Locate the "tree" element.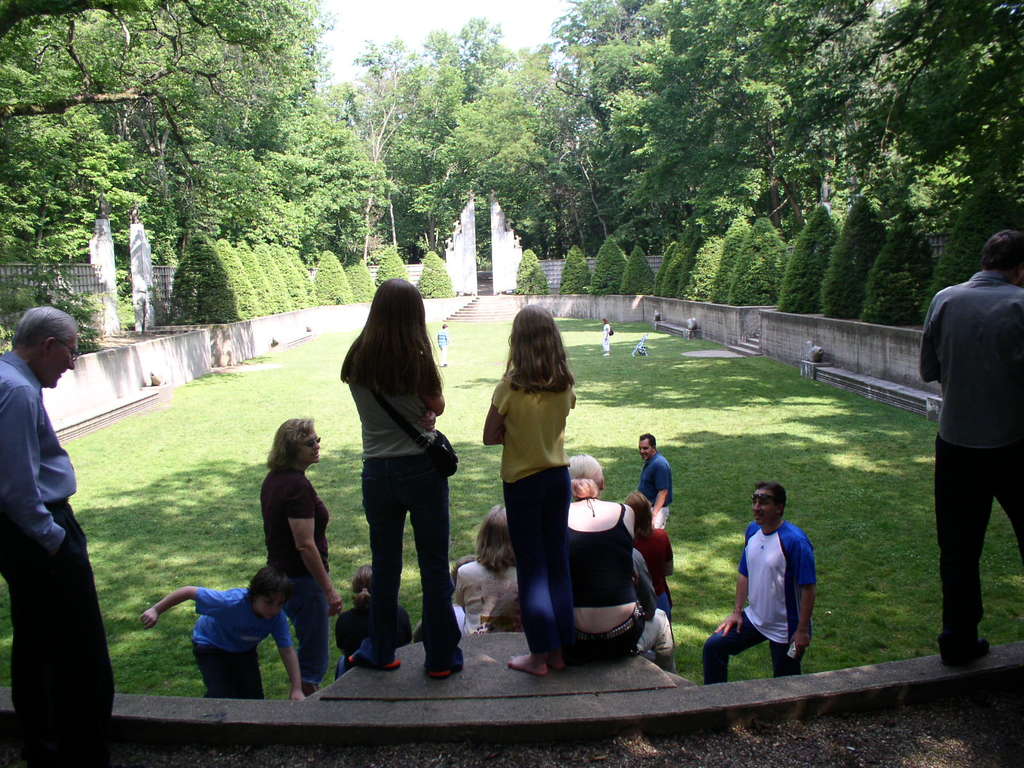
Element bbox: (left=713, top=212, right=750, bottom=304).
